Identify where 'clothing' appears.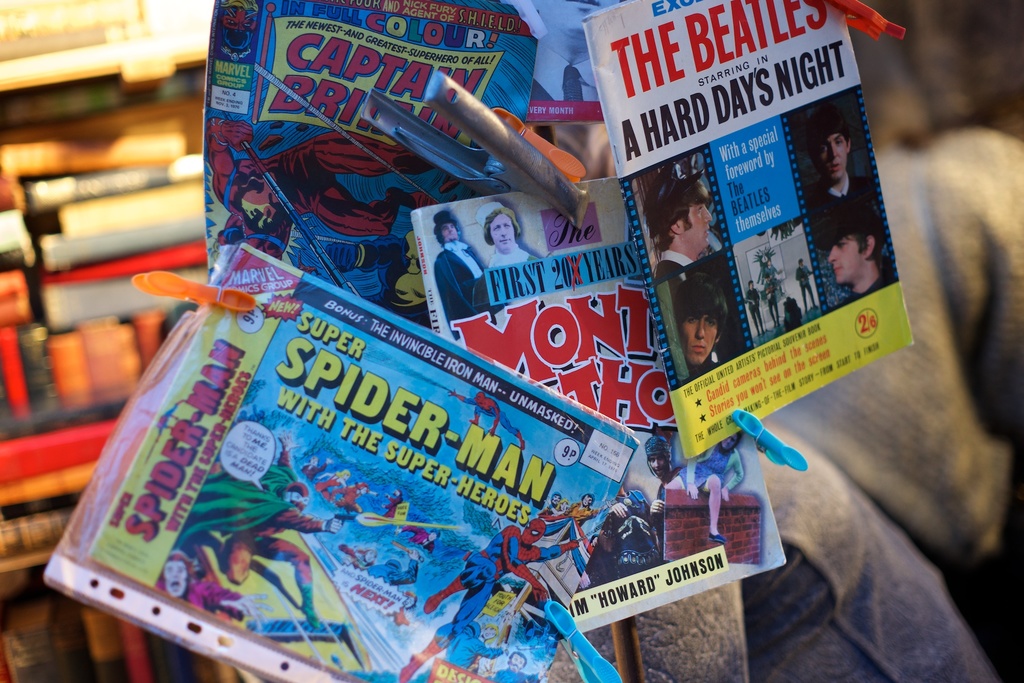
Appears at box=[693, 439, 749, 497].
